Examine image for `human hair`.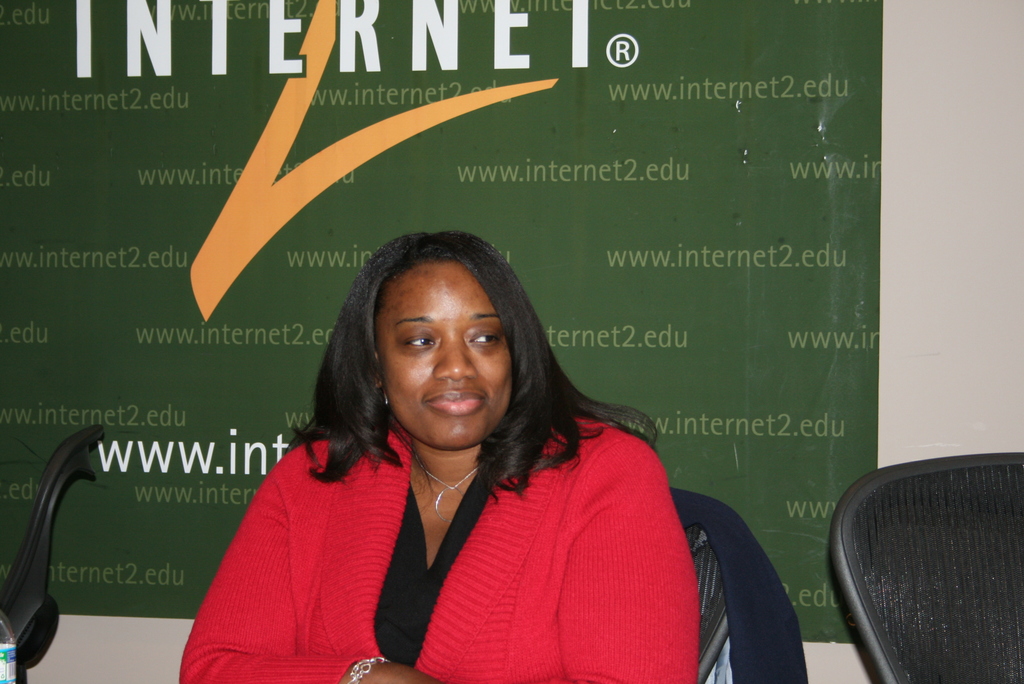
Examination result: (331,227,551,461).
